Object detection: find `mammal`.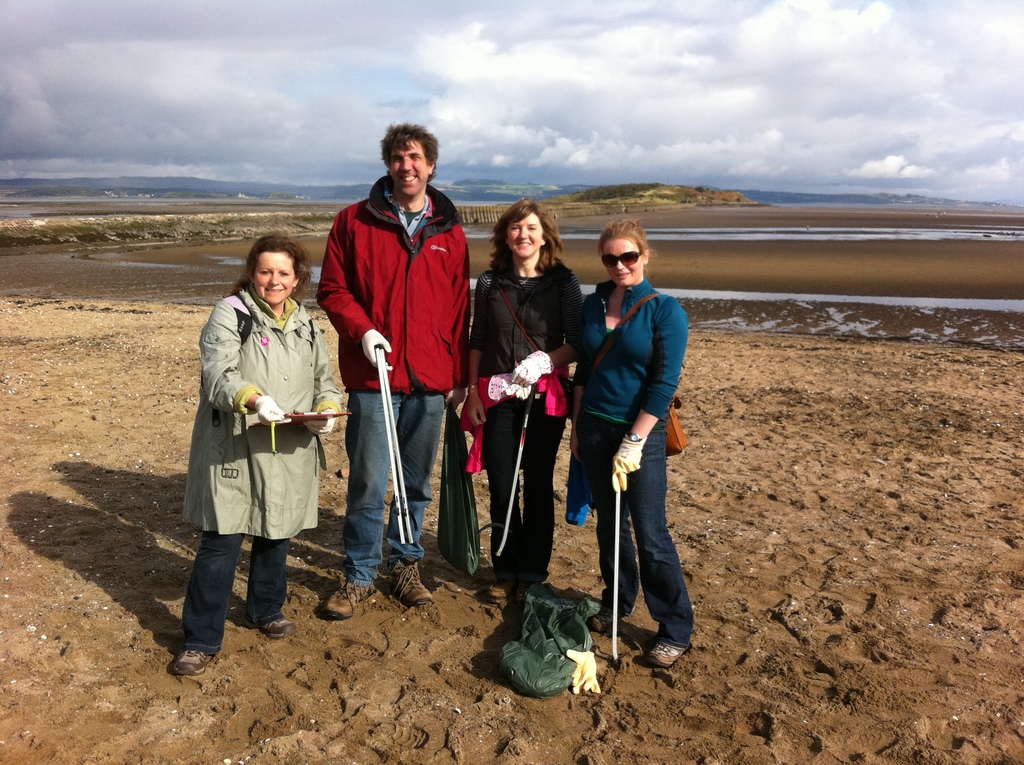
(326, 130, 472, 613).
